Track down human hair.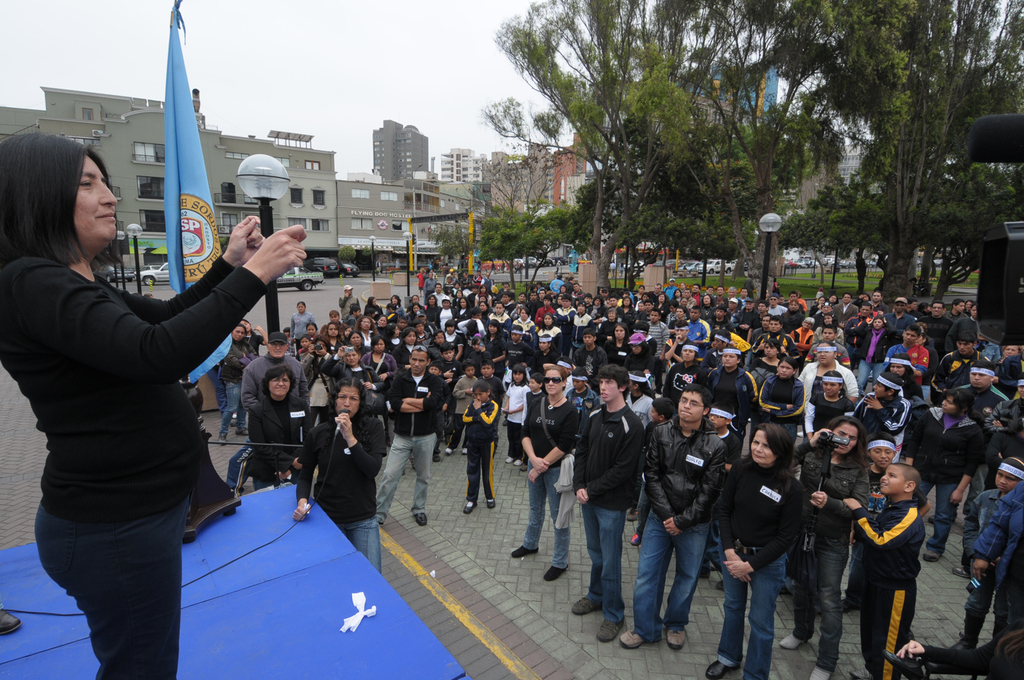
Tracked to pyautogui.locateOnScreen(546, 363, 567, 393).
